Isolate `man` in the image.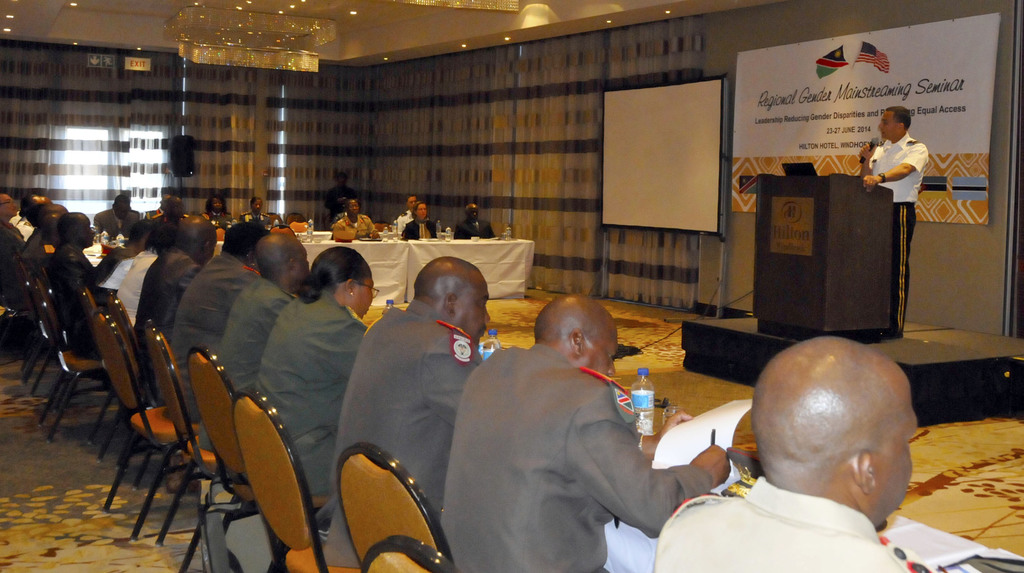
Isolated region: detection(657, 337, 918, 572).
